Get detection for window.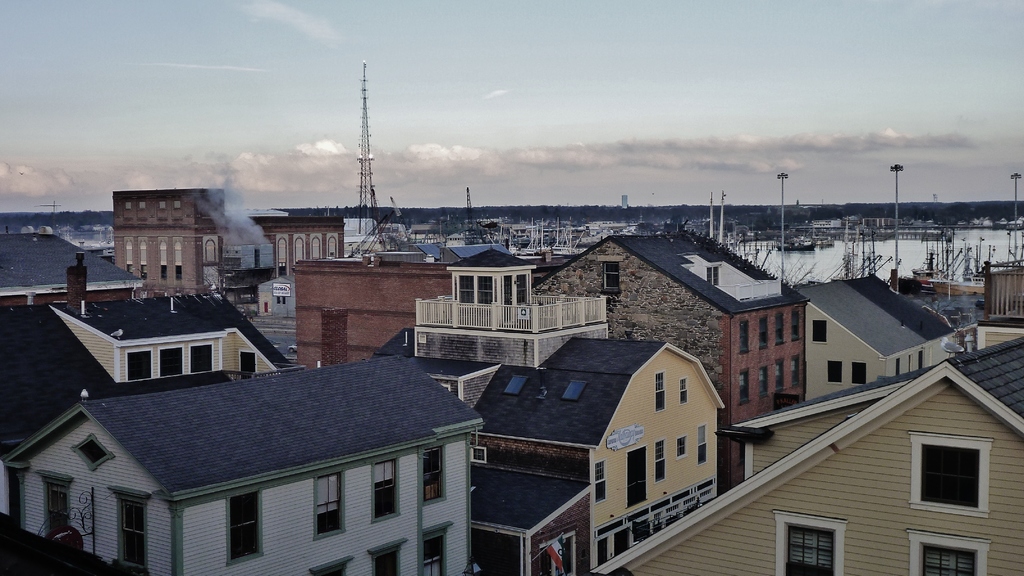
Detection: box(237, 351, 254, 380).
